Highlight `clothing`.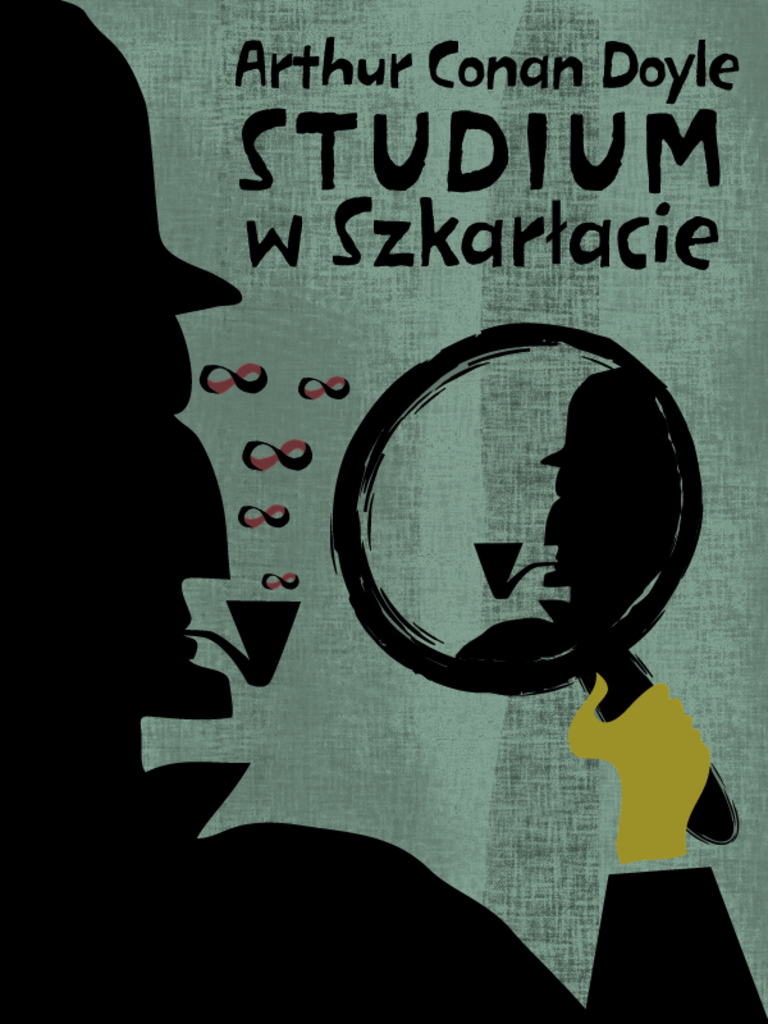
Highlighted region: [left=0, top=749, right=767, bottom=1023].
